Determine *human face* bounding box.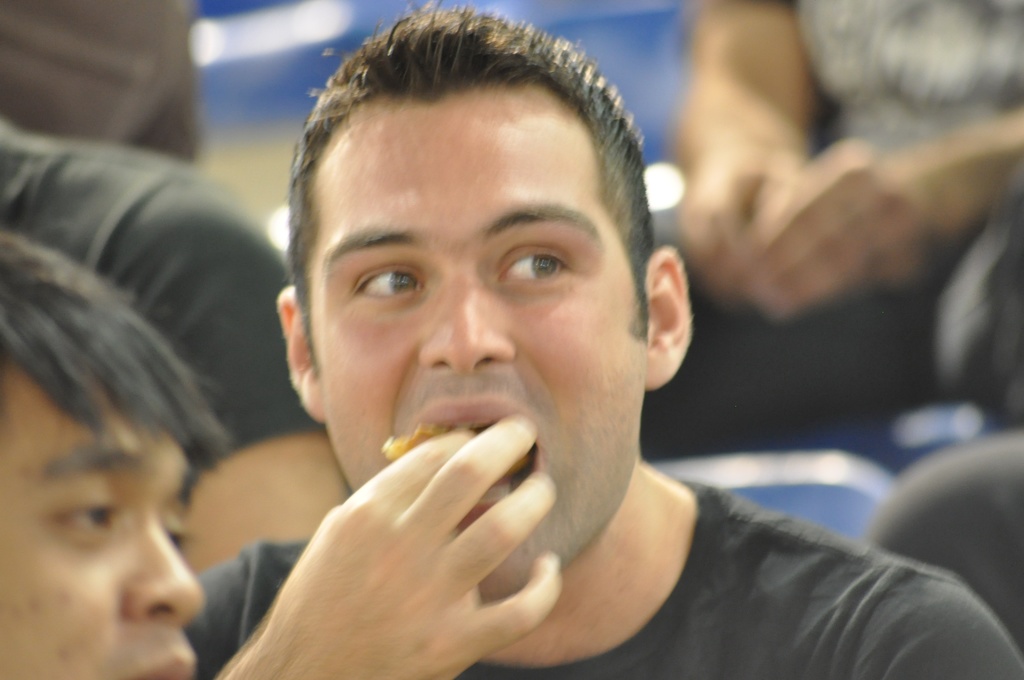
Determined: x1=1 y1=369 x2=205 y2=679.
